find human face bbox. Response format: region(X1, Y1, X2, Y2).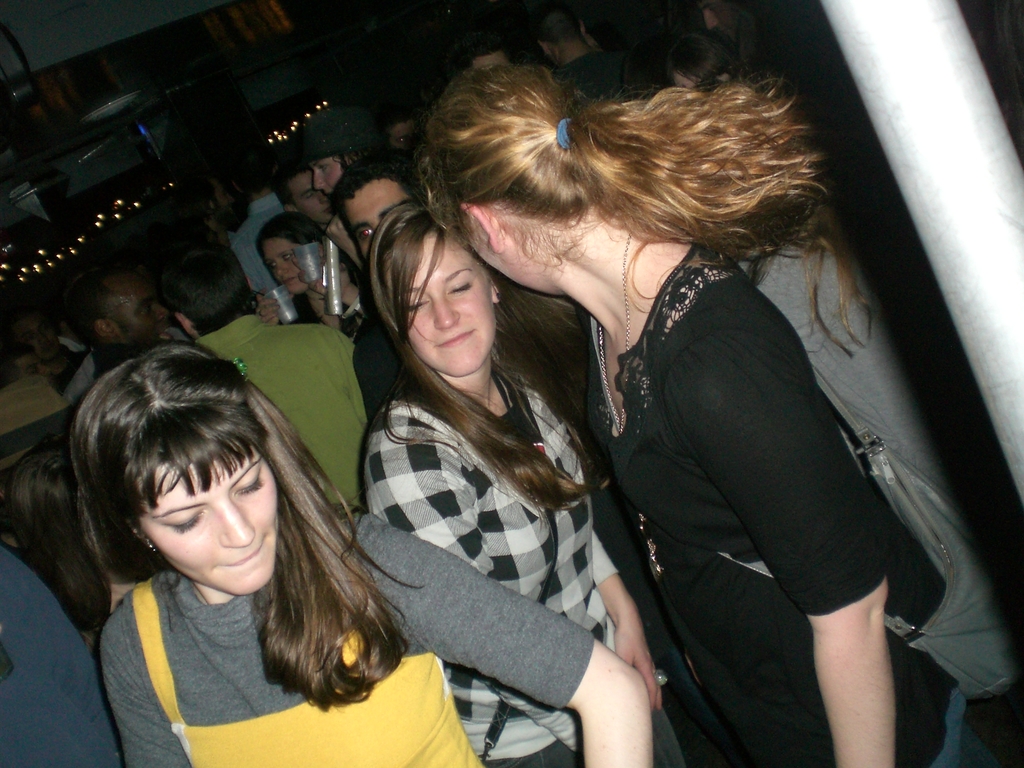
region(341, 177, 410, 254).
